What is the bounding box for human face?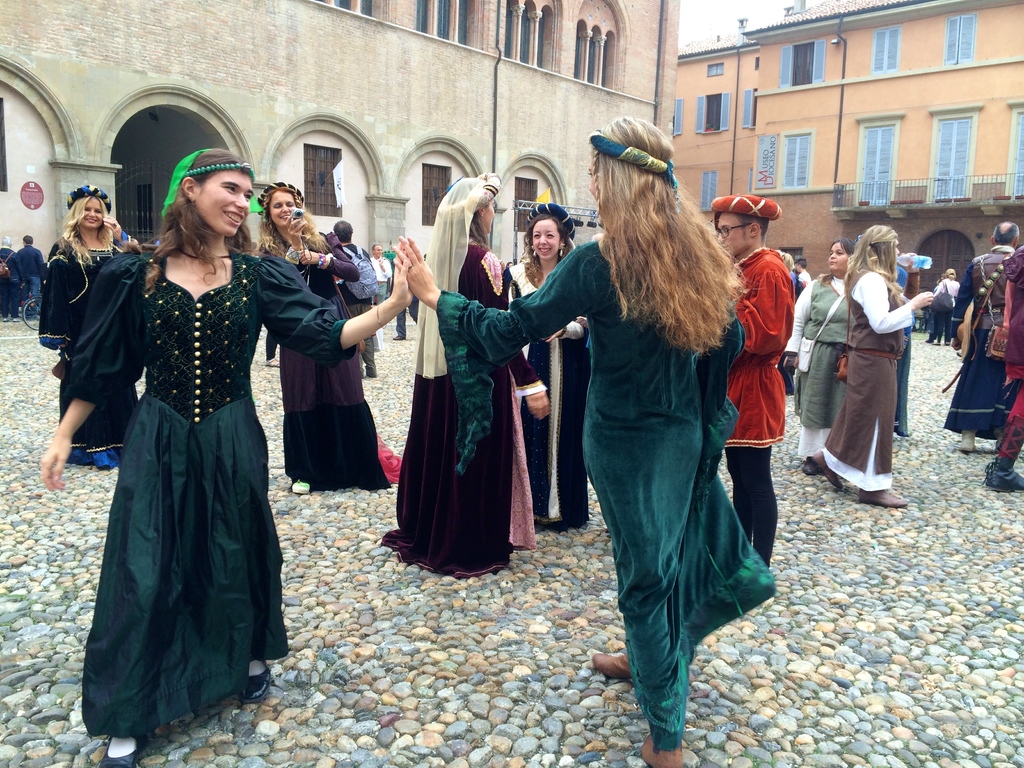
region(376, 244, 382, 257).
